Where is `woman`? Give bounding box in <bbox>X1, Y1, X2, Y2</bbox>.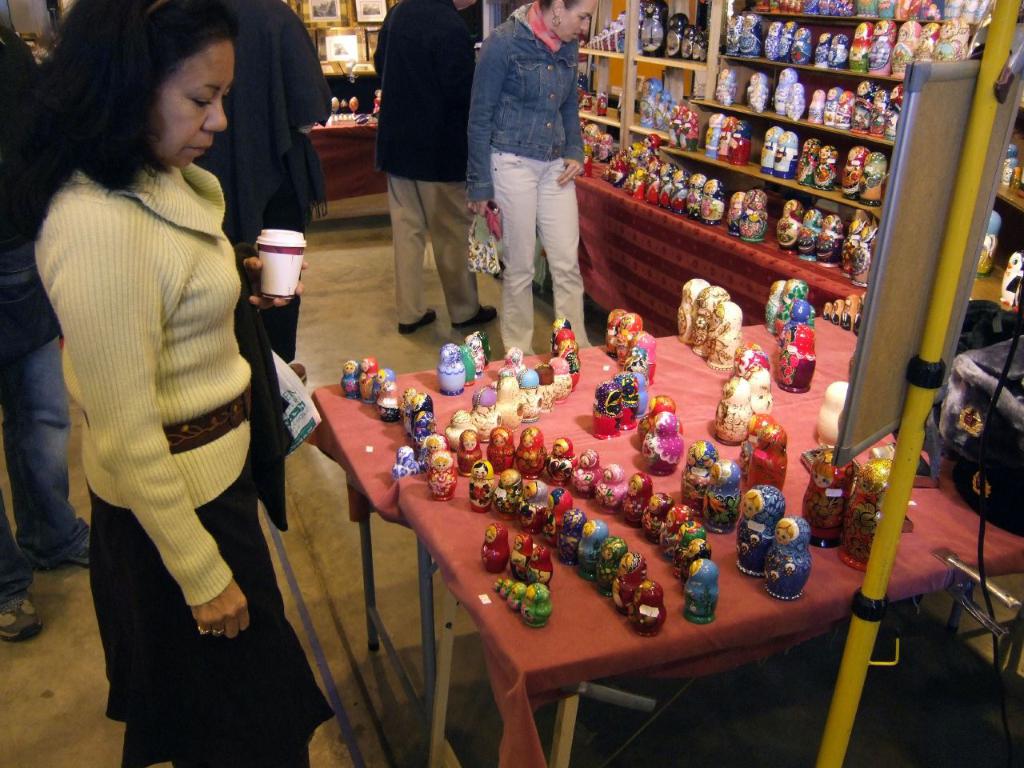
<bbox>798, 137, 817, 185</bbox>.
